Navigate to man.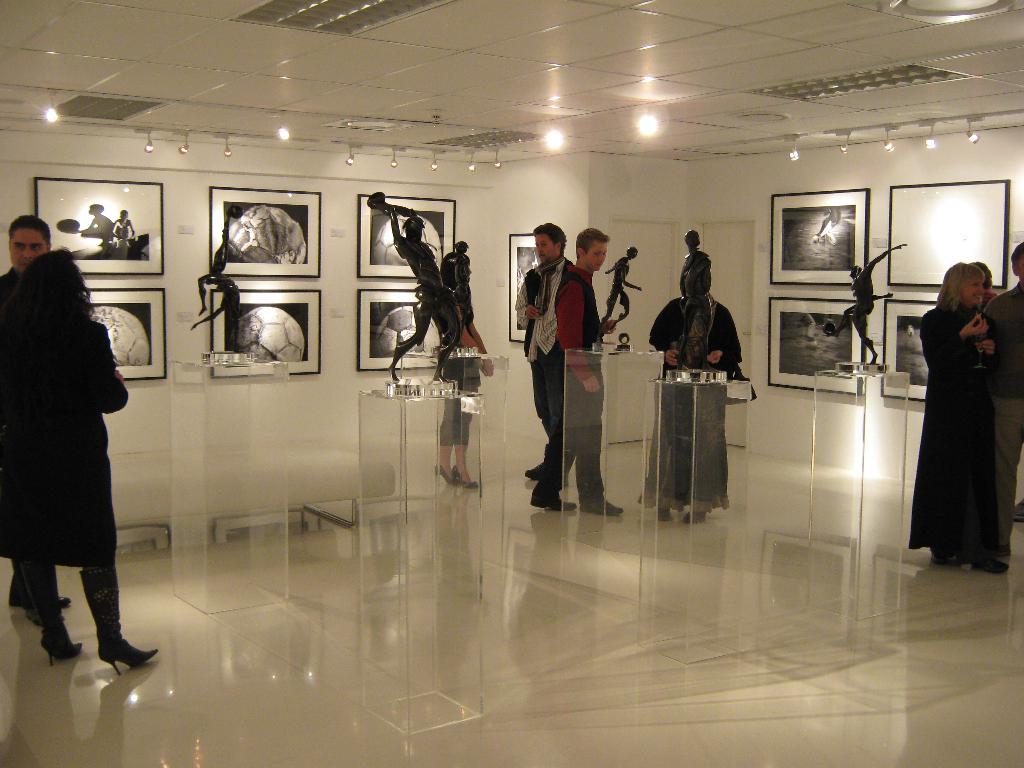
Navigation target: 828 242 907 365.
